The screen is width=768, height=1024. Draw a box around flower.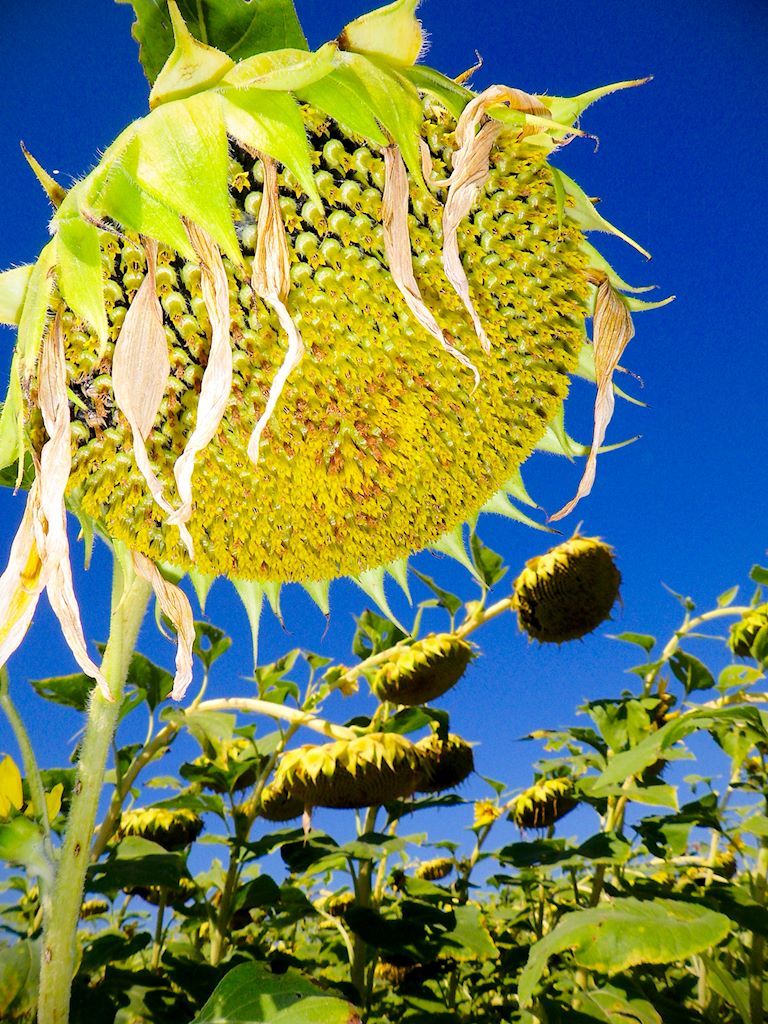
{"x1": 725, "y1": 604, "x2": 767, "y2": 668}.
